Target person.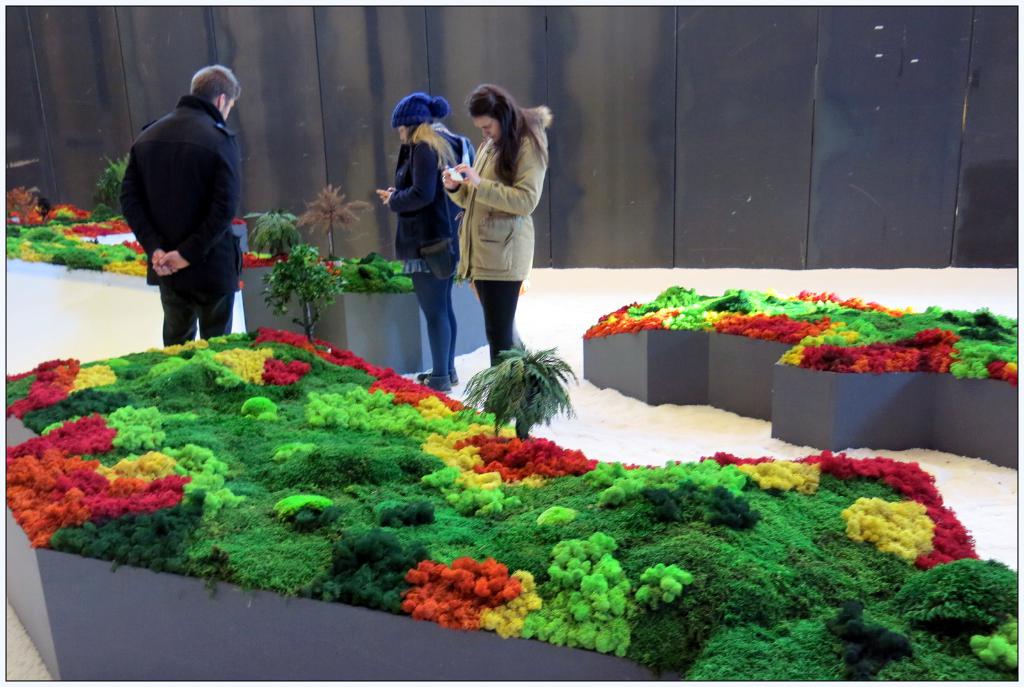
Target region: left=368, top=88, right=476, bottom=398.
